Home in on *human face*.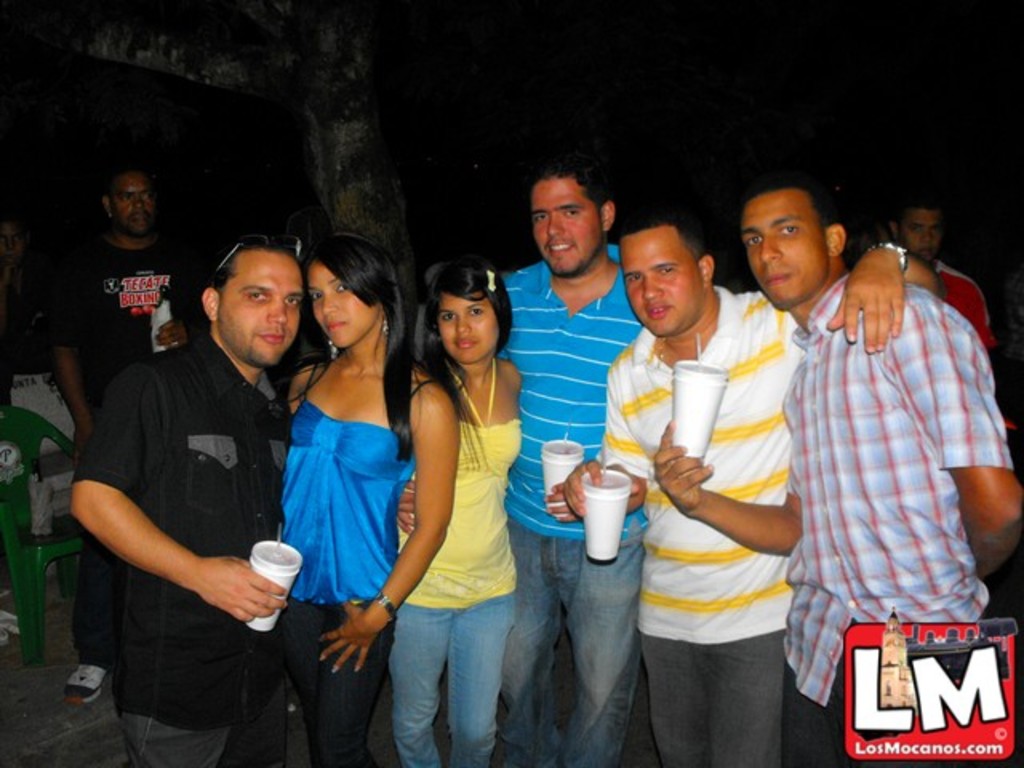
Homed in at locate(0, 219, 22, 261).
